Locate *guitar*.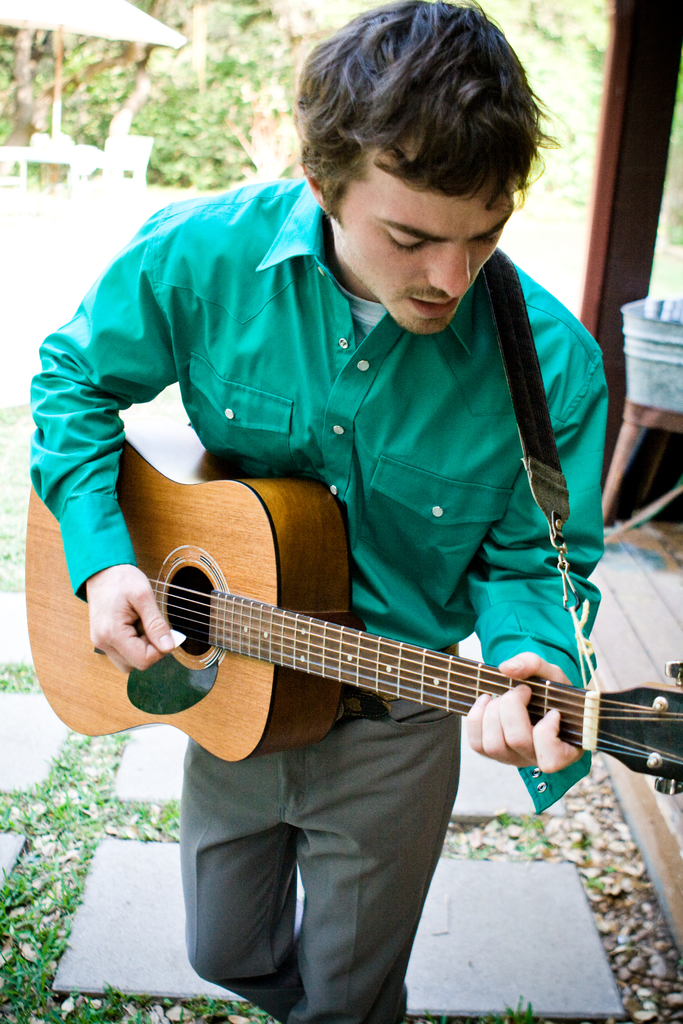
Bounding box: 19/415/682/809.
